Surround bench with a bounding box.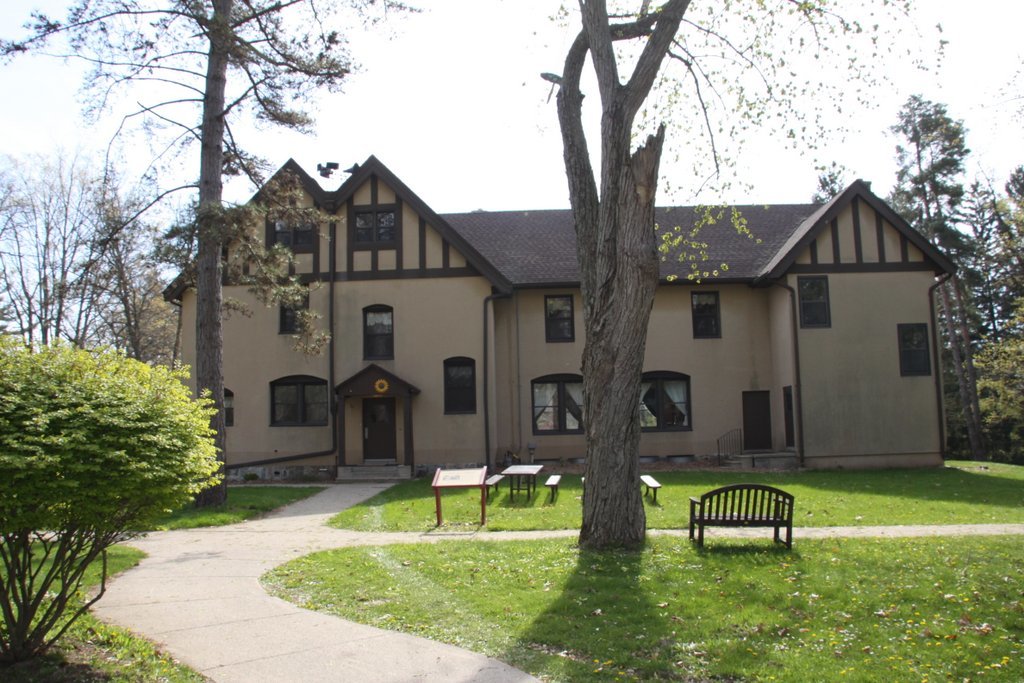
(x1=480, y1=471, x2=505, y2=505).
